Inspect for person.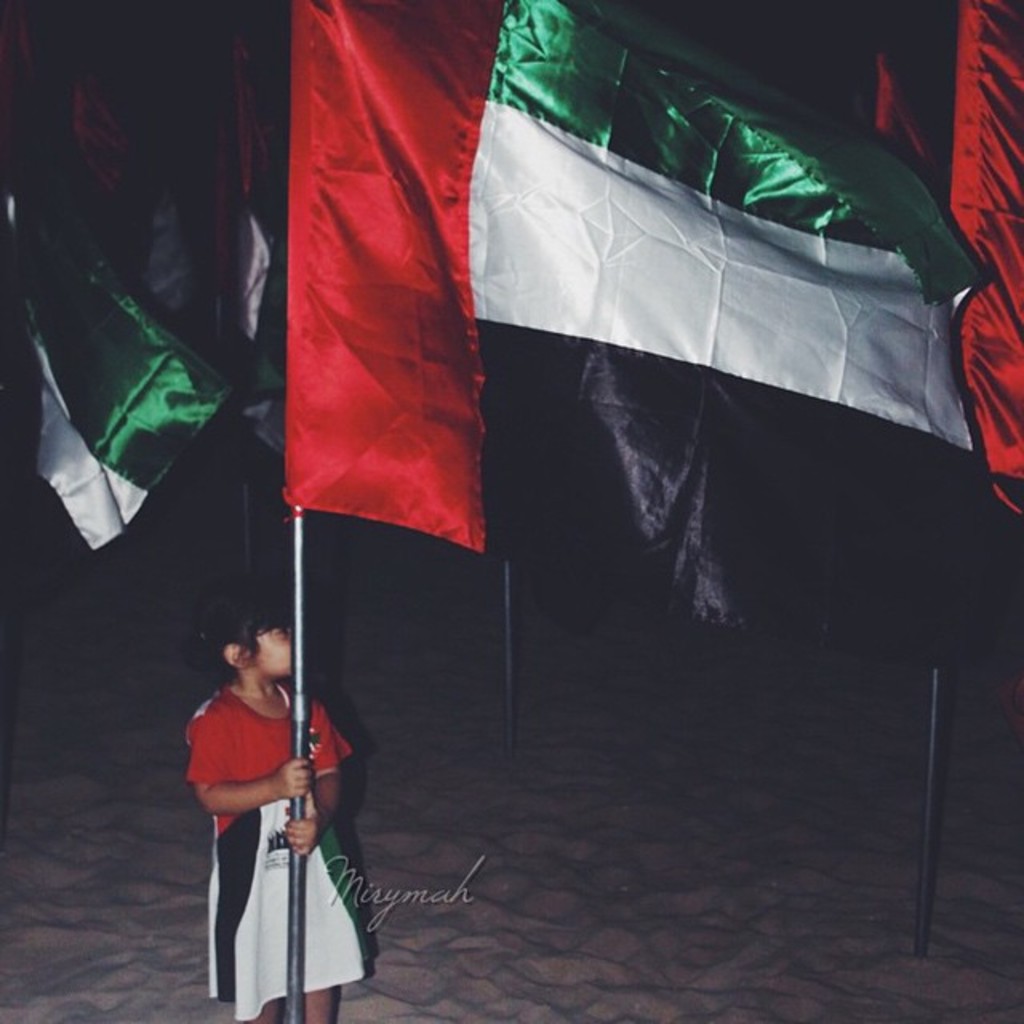
Inspection: Rect(186, 598, 358, 1022).
